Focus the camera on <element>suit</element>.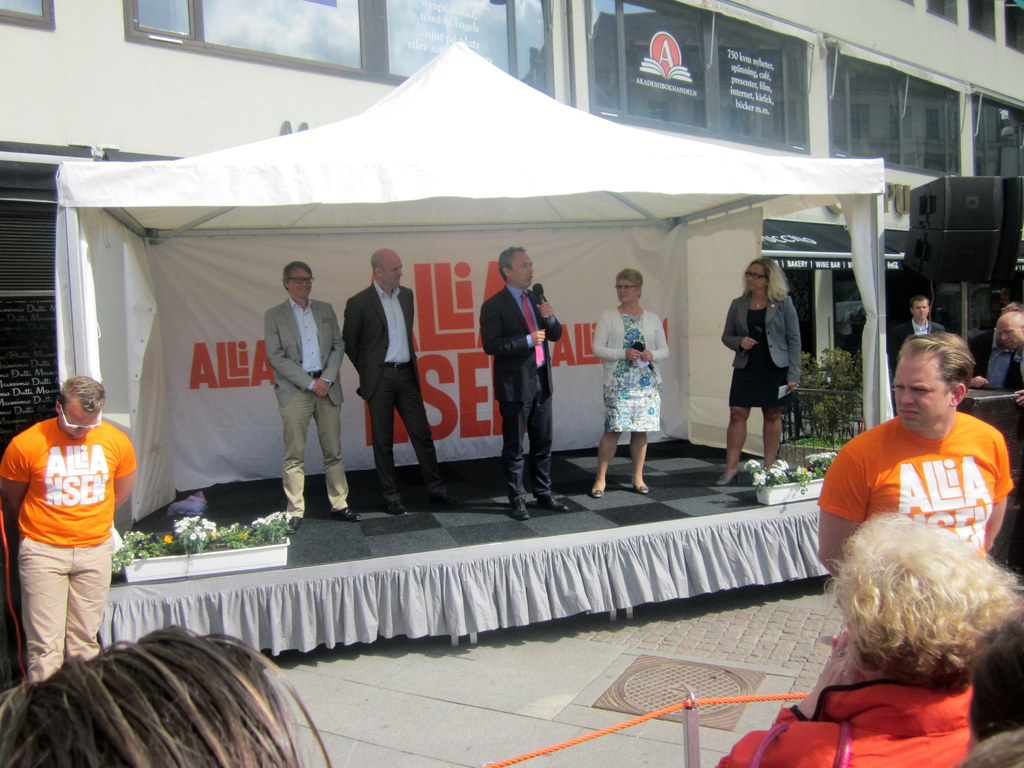
Focus region: box(337, 275, 453, 496).
